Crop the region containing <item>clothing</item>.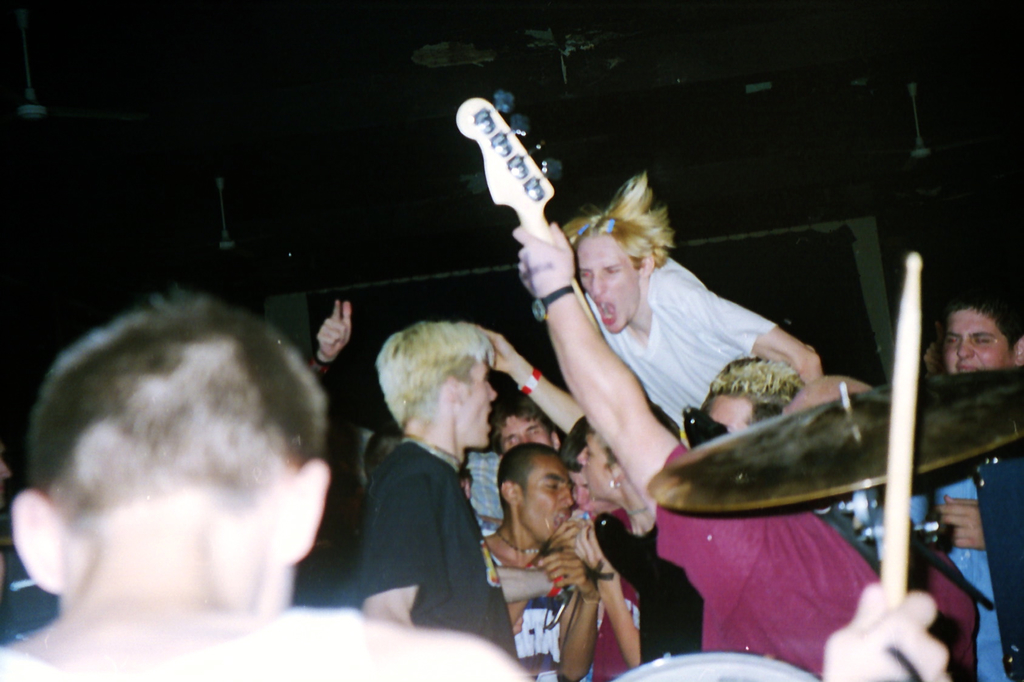
Crop region: [595,502,642,681].
